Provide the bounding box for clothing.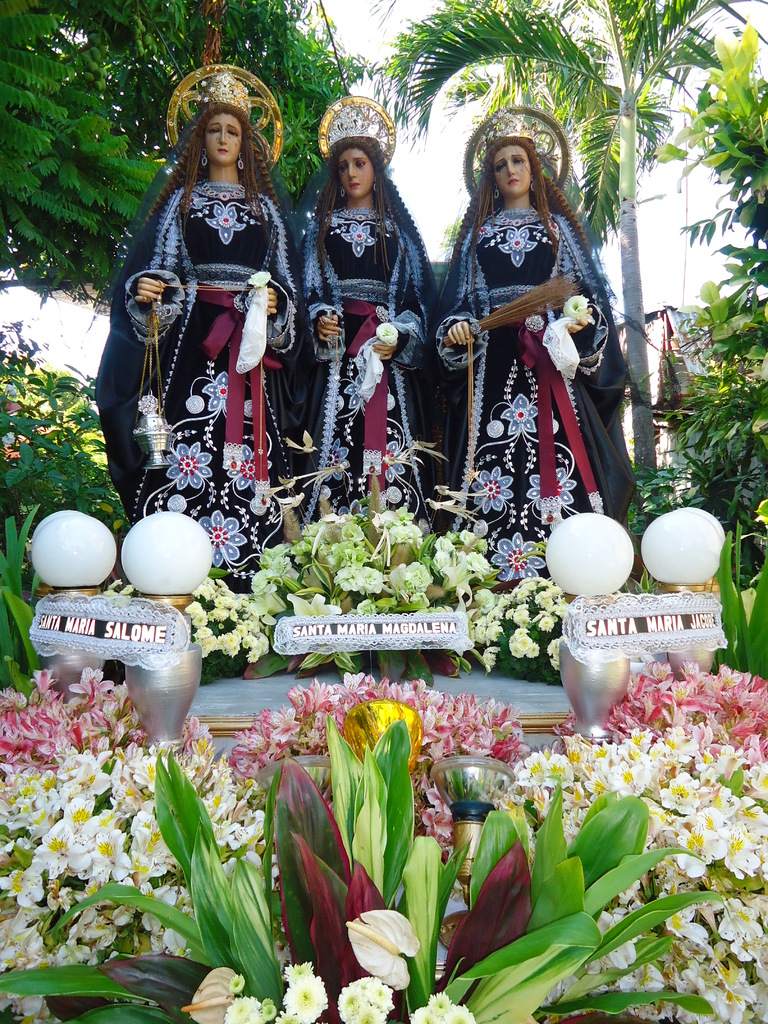
left=277, top=196, right=456, bottom=561.
